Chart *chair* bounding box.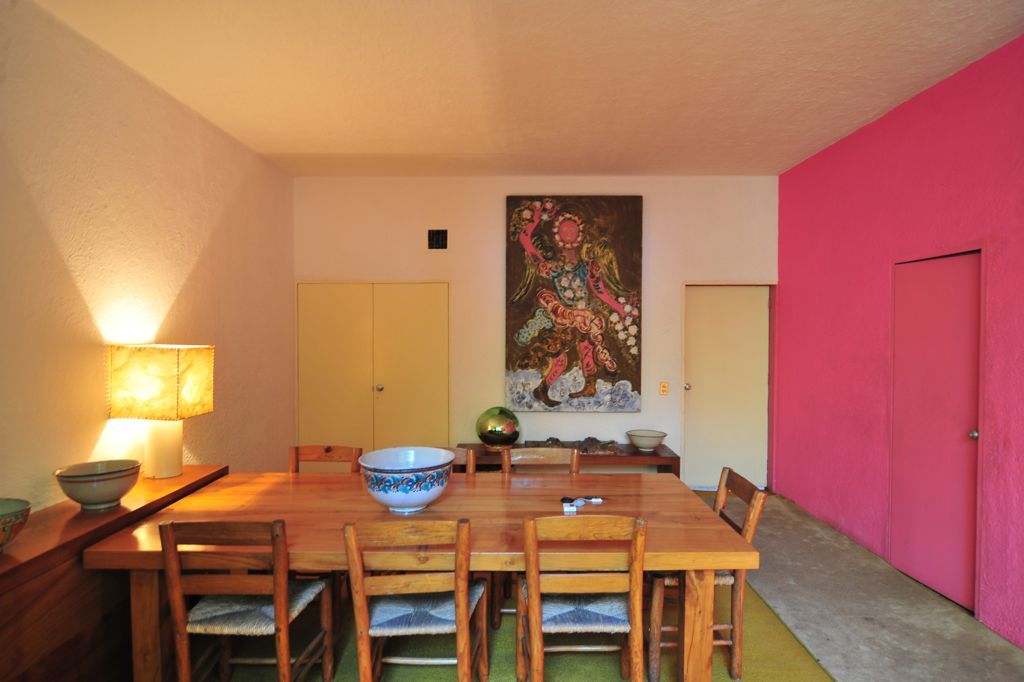
Charted: x1=445, y1=446, x2=481, y2=480.
